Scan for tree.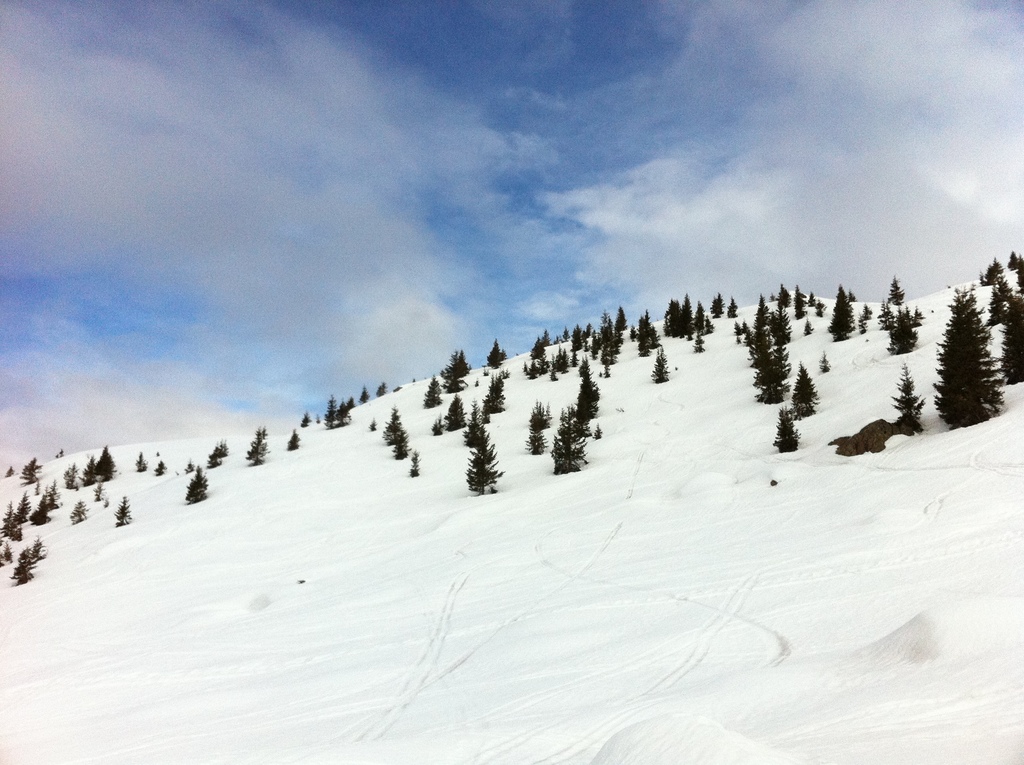
Scan result: 445 349 470 389.
